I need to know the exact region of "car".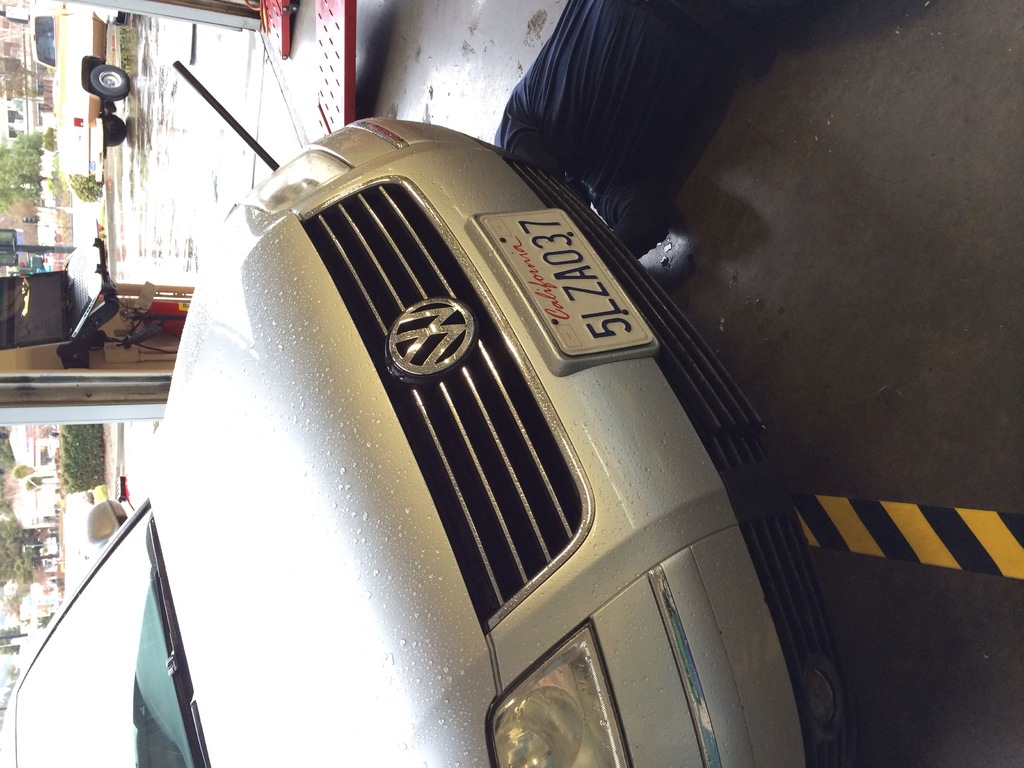
Region: rect(111, 62, 906, 735).
